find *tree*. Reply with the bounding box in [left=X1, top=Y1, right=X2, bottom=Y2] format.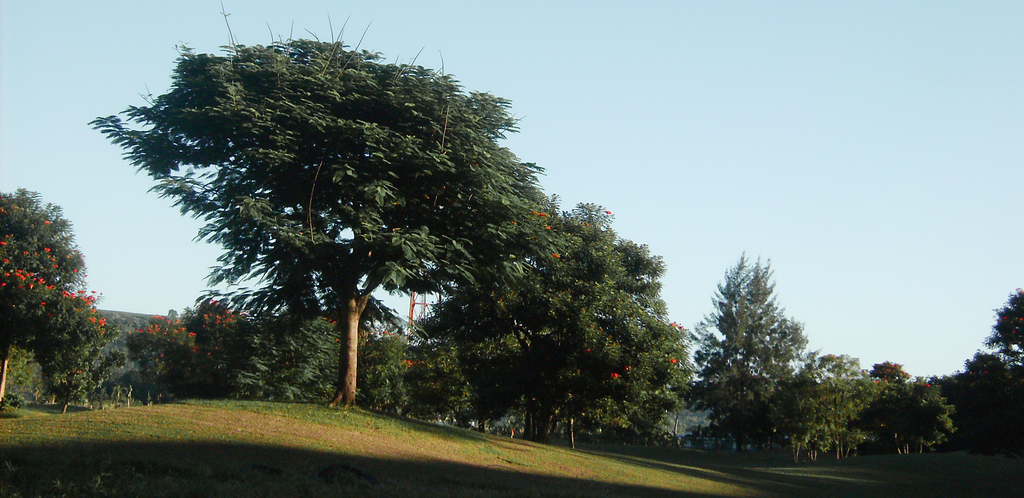
[left=94, top=0, right=552, bottom=406].
